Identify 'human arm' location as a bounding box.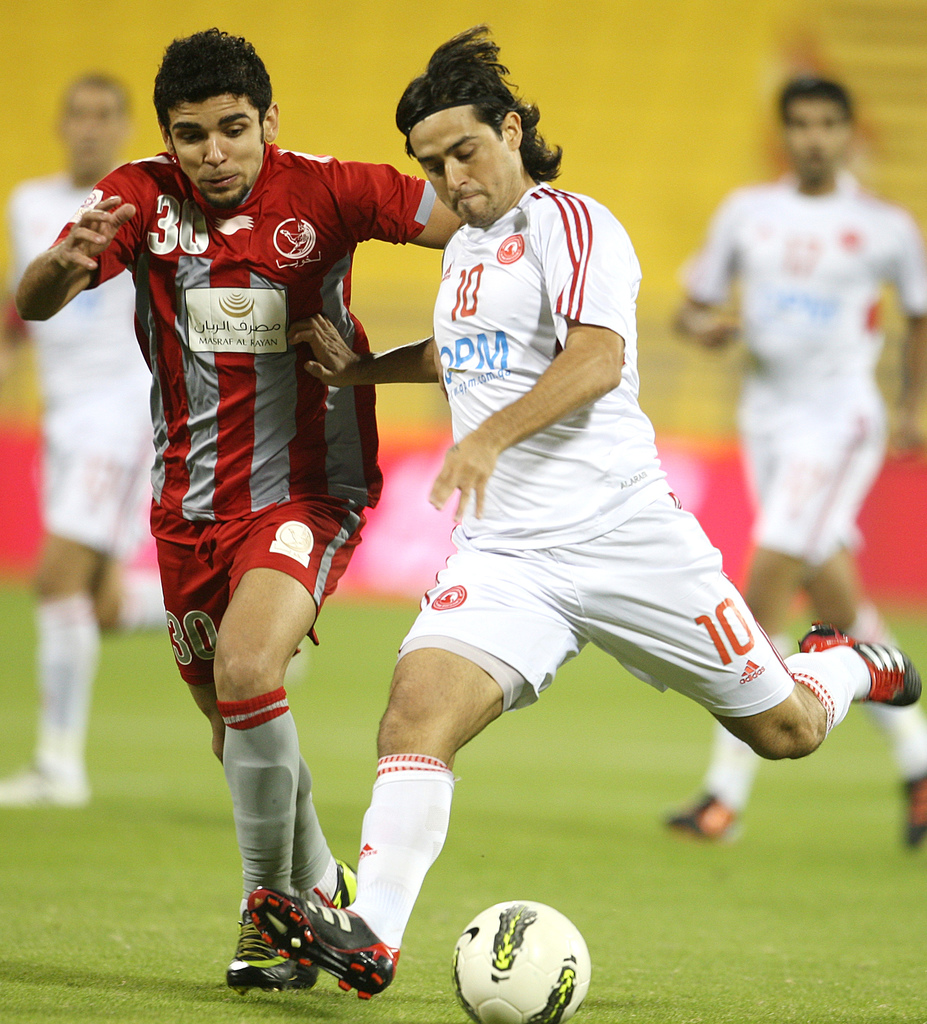
detection(419, 191, 639, 525).
